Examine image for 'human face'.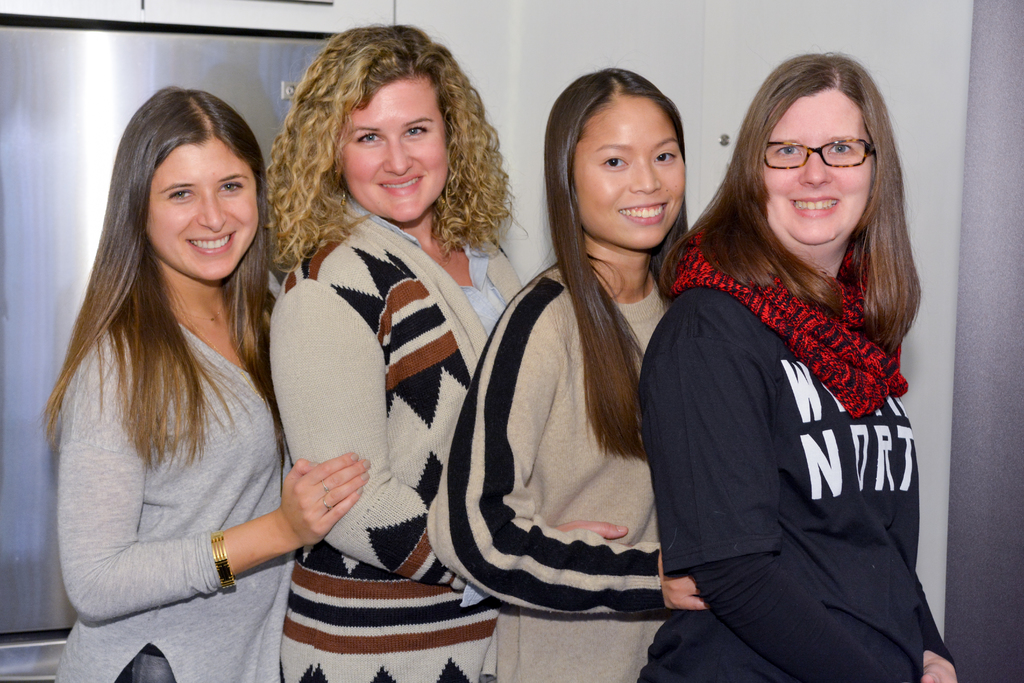
Examination result: rect(576, 97, 684, 252).
